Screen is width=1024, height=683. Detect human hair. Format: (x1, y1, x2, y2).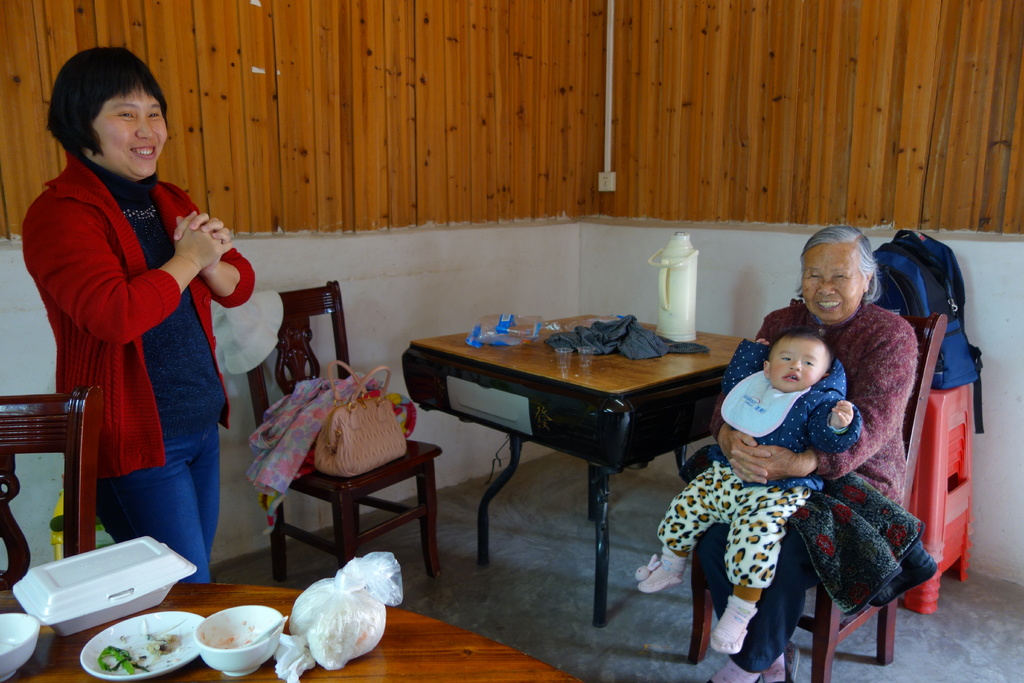
(799, 224, 885, 303).
